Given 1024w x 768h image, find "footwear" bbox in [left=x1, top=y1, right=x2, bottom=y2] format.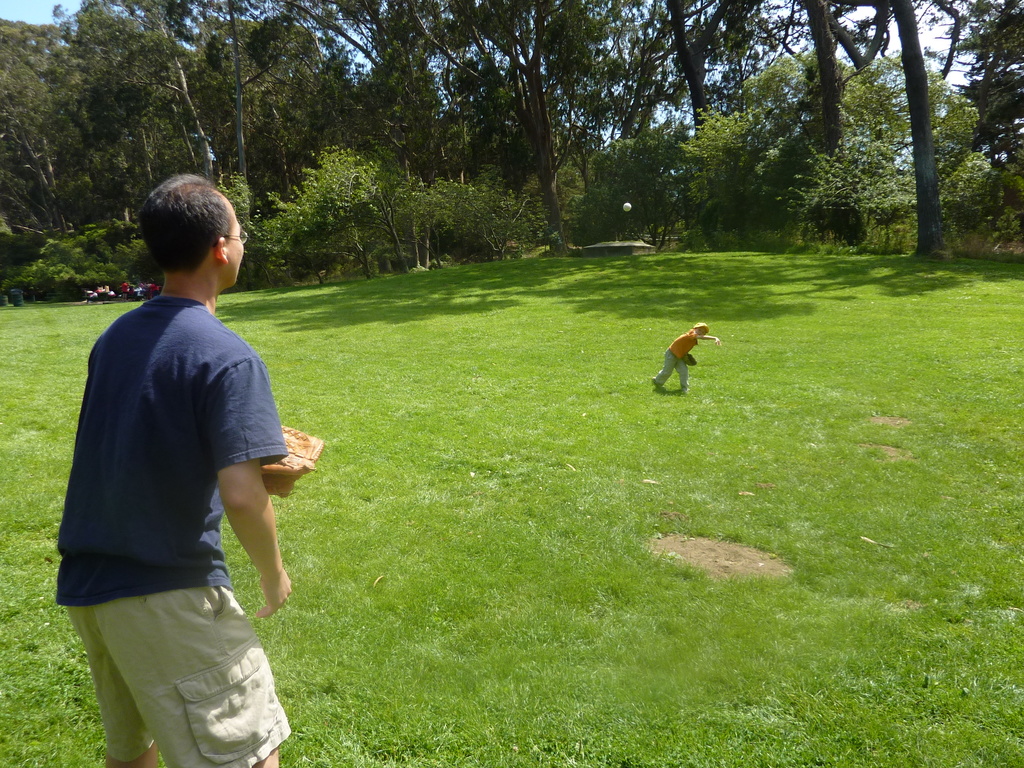
[left=651, top=372, right=663, bottom=389].
